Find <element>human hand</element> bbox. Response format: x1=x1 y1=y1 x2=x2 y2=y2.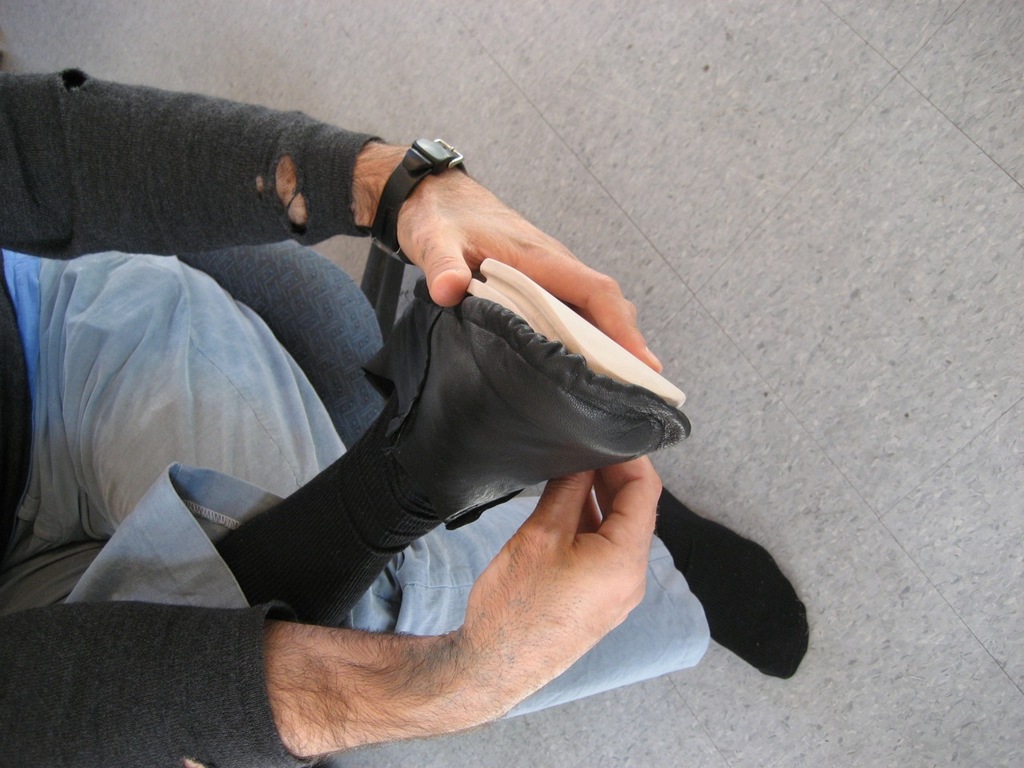
x1=432 y1=465 x2=675 y2=673.
